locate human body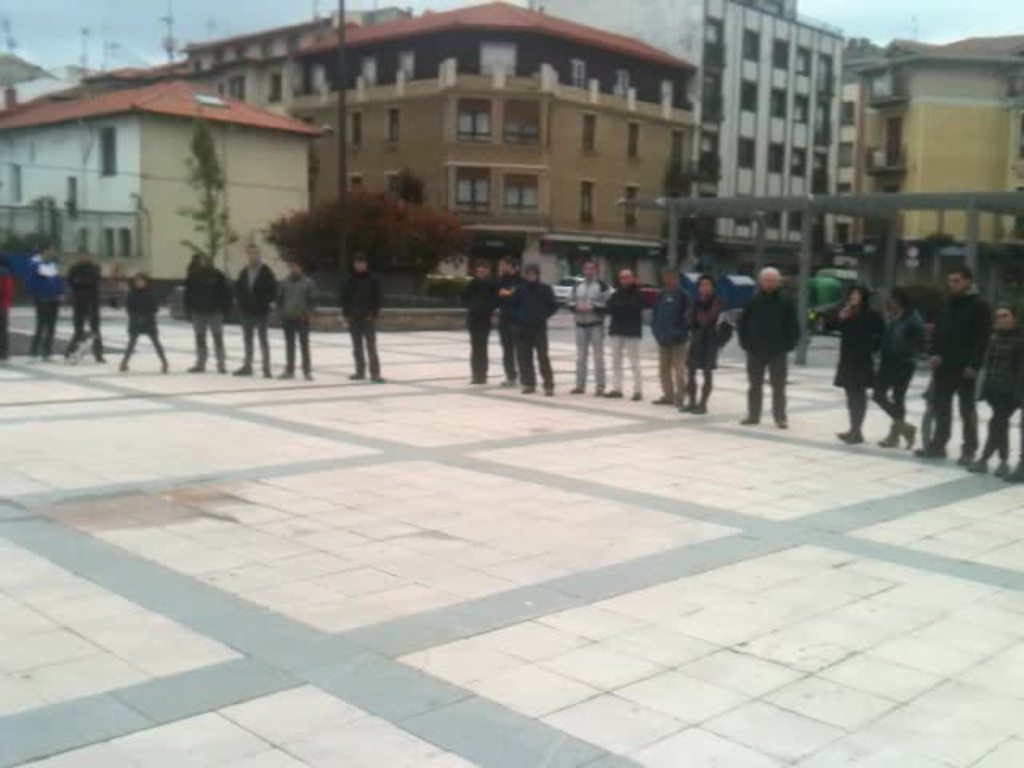
bbox=[107, 274, 170, 378]
